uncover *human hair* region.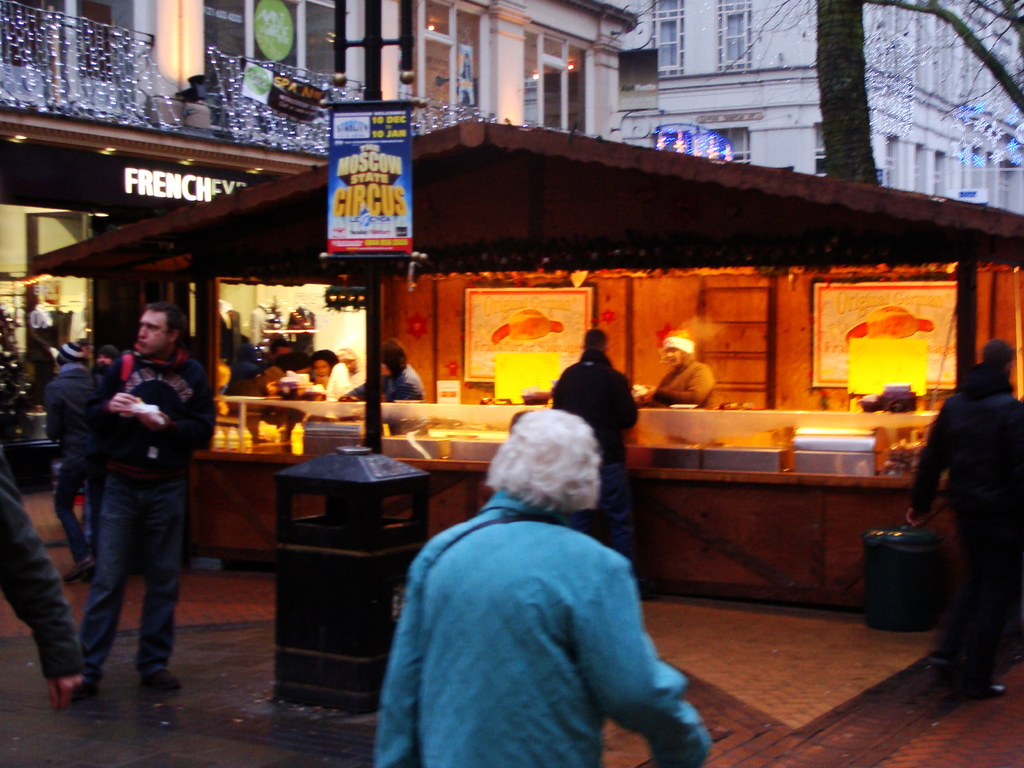
Uncovered: x1=56 y1=358 x2=67 y2=369.
